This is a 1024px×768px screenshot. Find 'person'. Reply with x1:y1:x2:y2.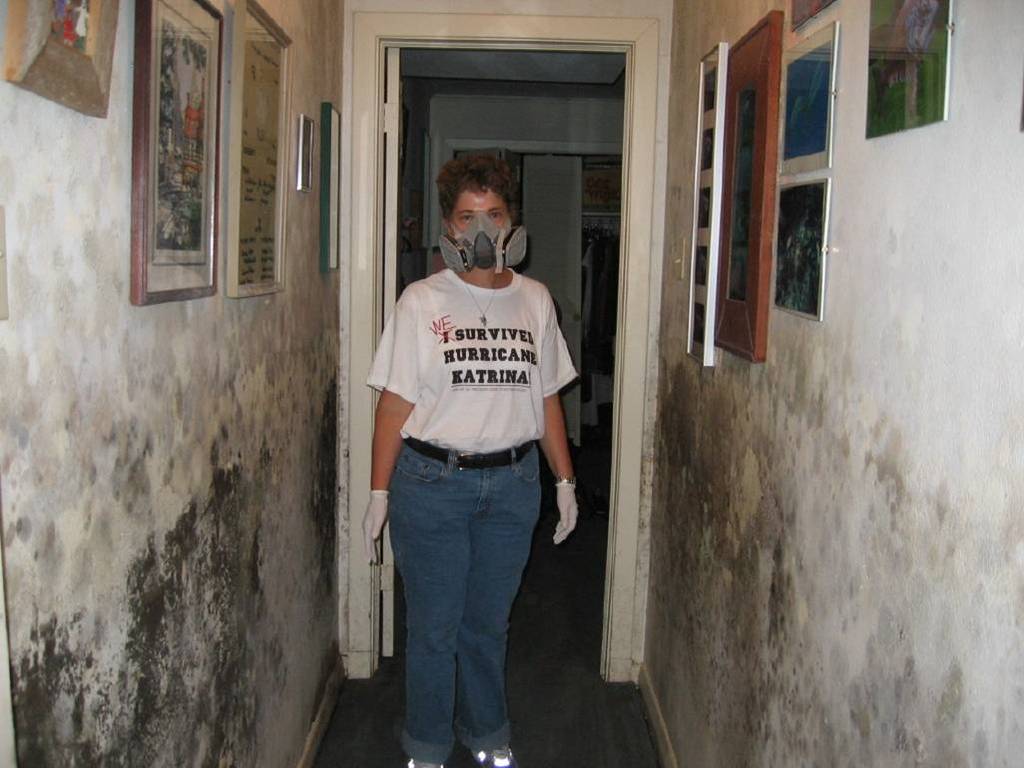
364:155:580:767.
